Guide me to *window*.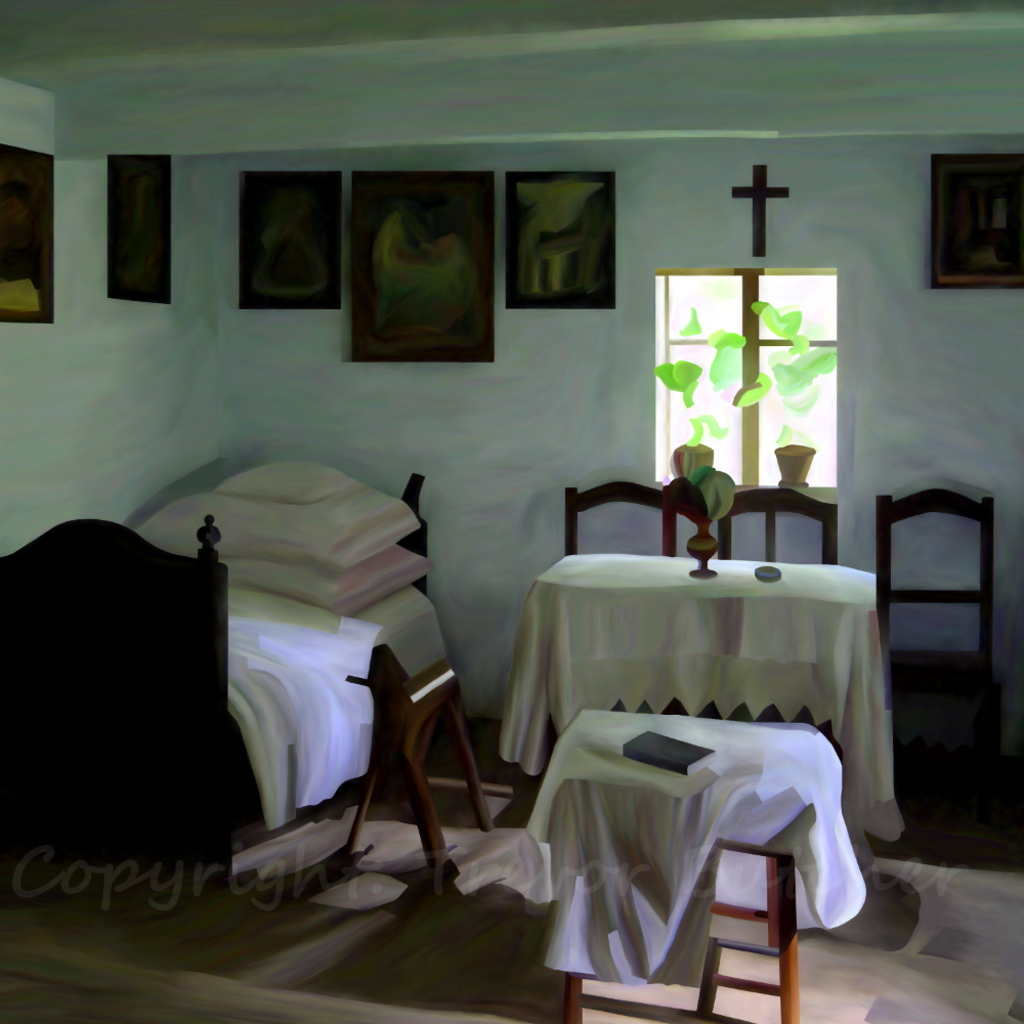
Guidance: x1=651 y1=274 x2=837 y2=478.
